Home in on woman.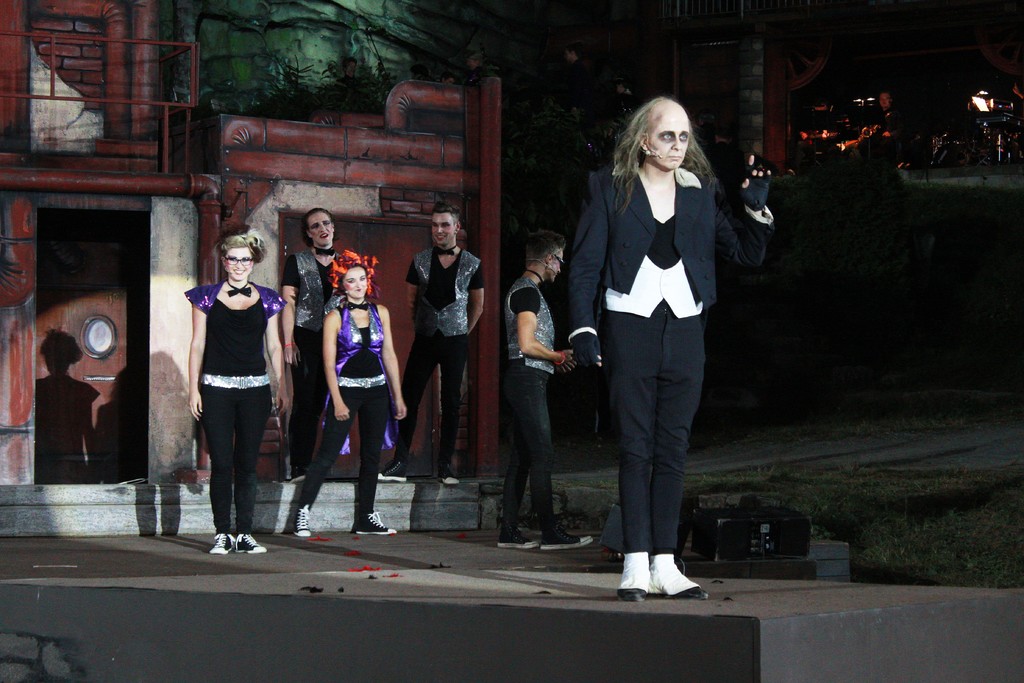
Homed in at box=[577, 85, 739, 624].
